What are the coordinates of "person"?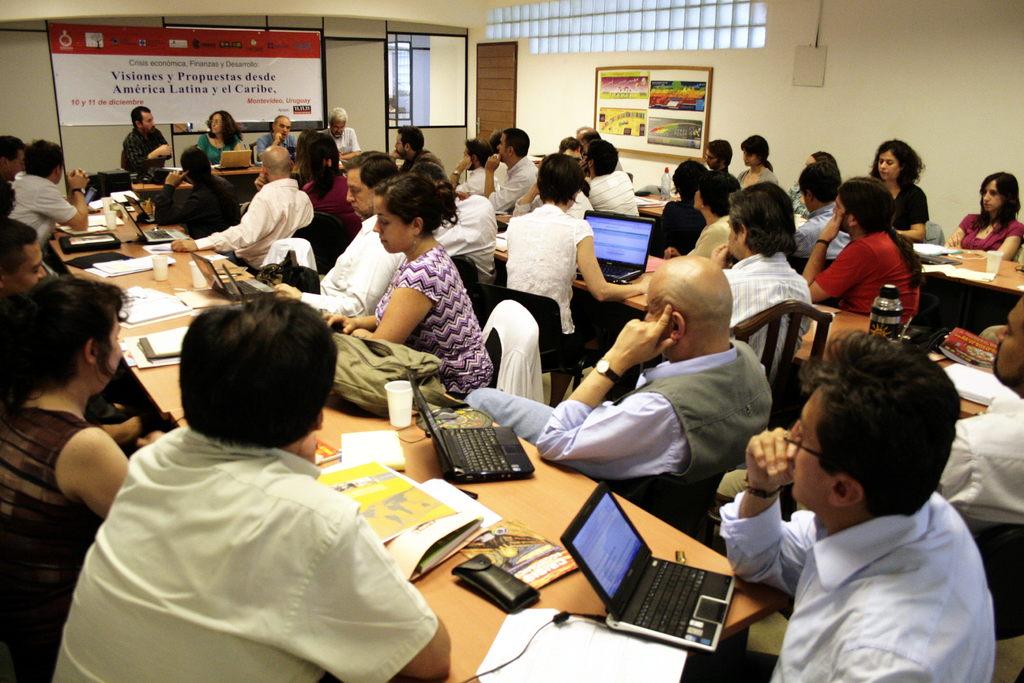
l=485, t=126, r=539, b=210.
